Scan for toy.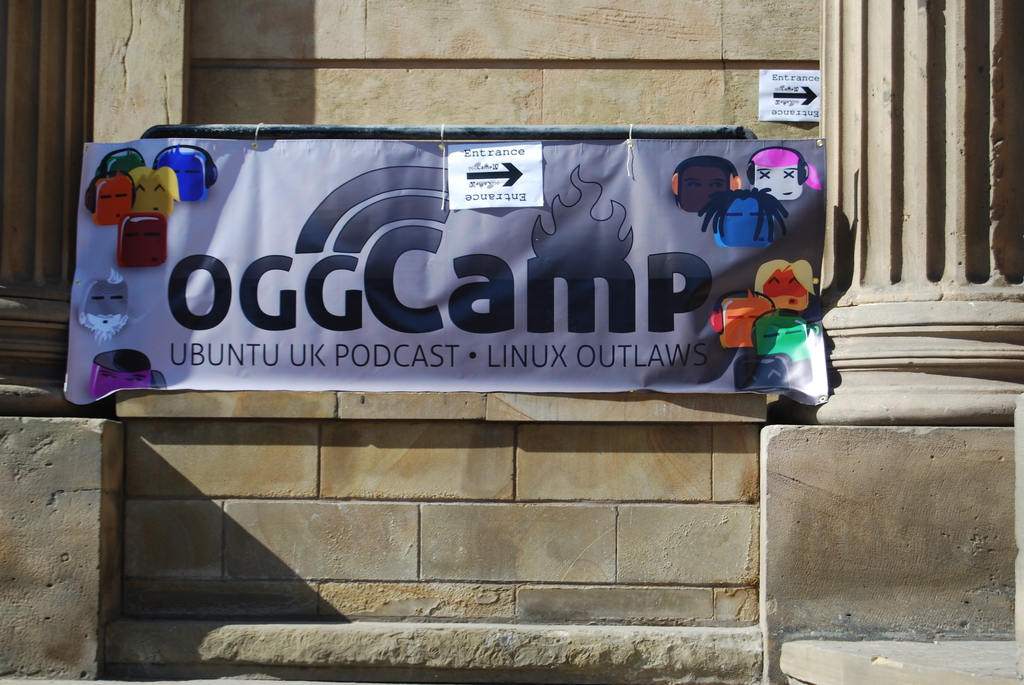
Scan result: rect(753, 253, 817, 317).
